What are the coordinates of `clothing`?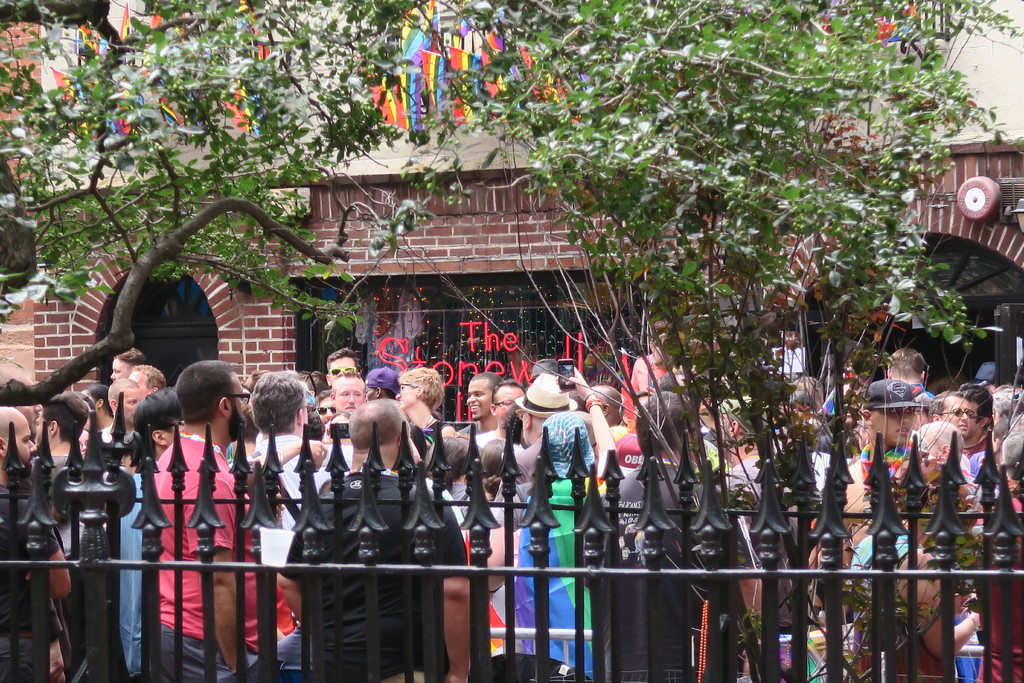
461:413:482:437.
